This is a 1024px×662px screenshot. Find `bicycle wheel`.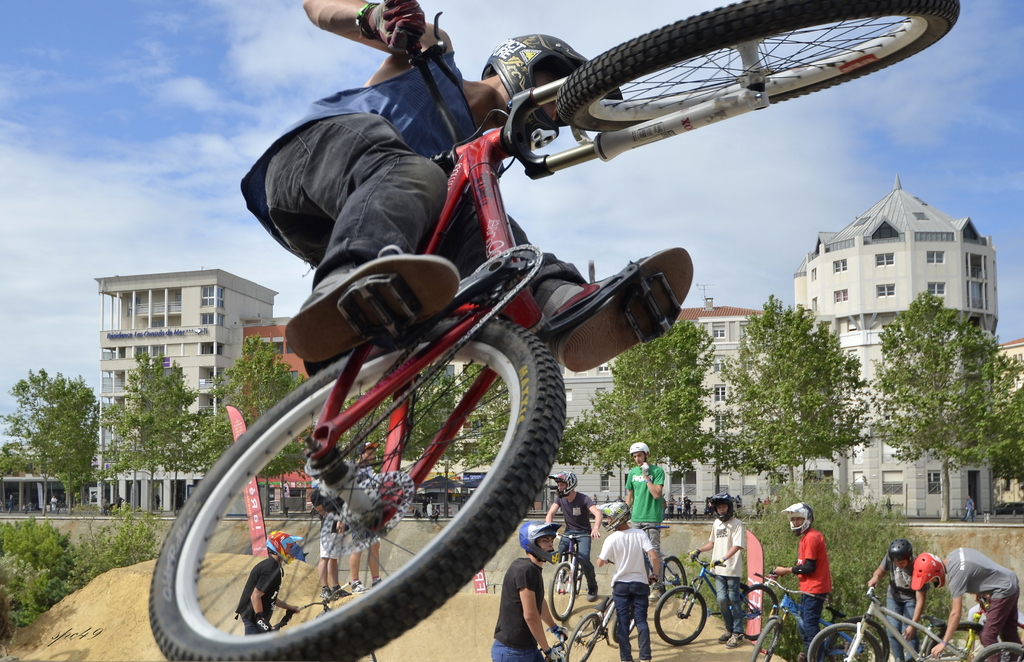
Bounding box: [x1=566, y1=608, x2=607, y2=661].
